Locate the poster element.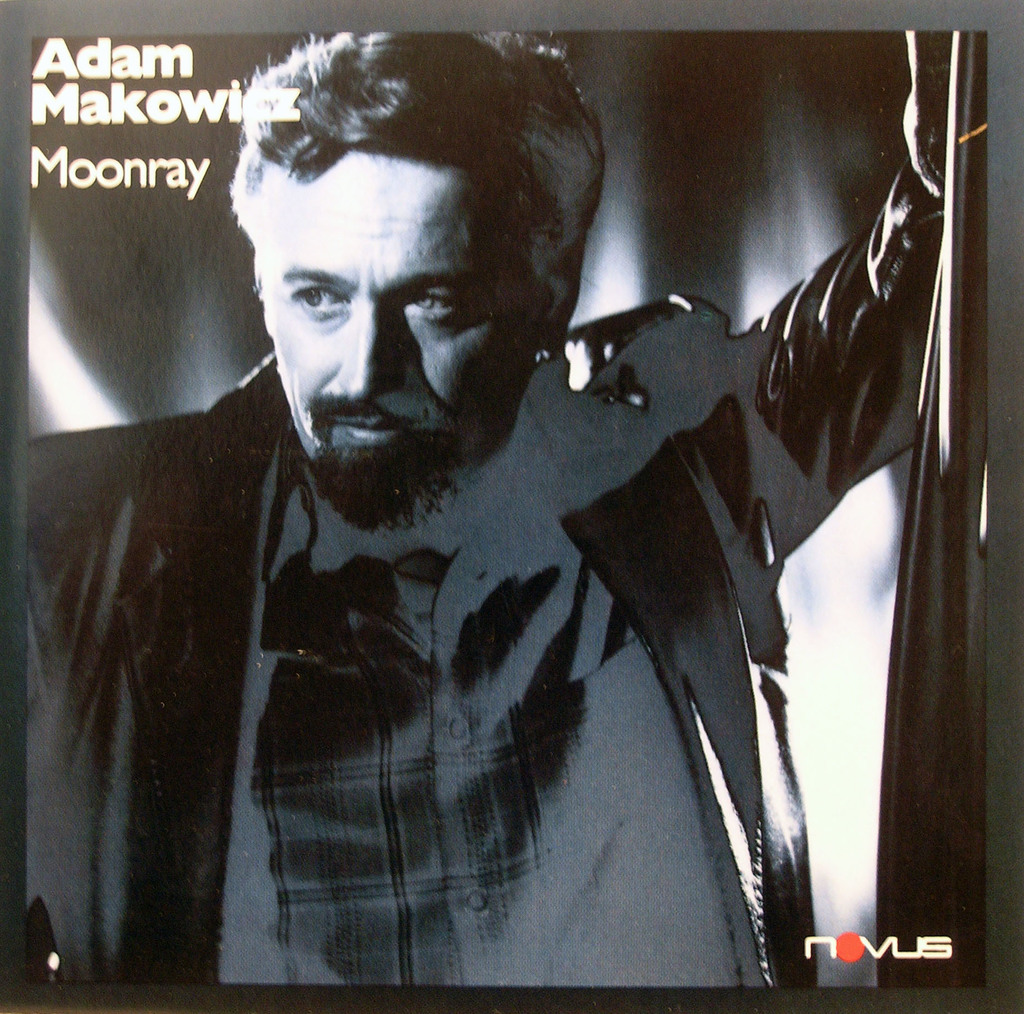
Element bbox: {"left": 0, "top": 0, "right": 1023, "bottom": 1013}.
